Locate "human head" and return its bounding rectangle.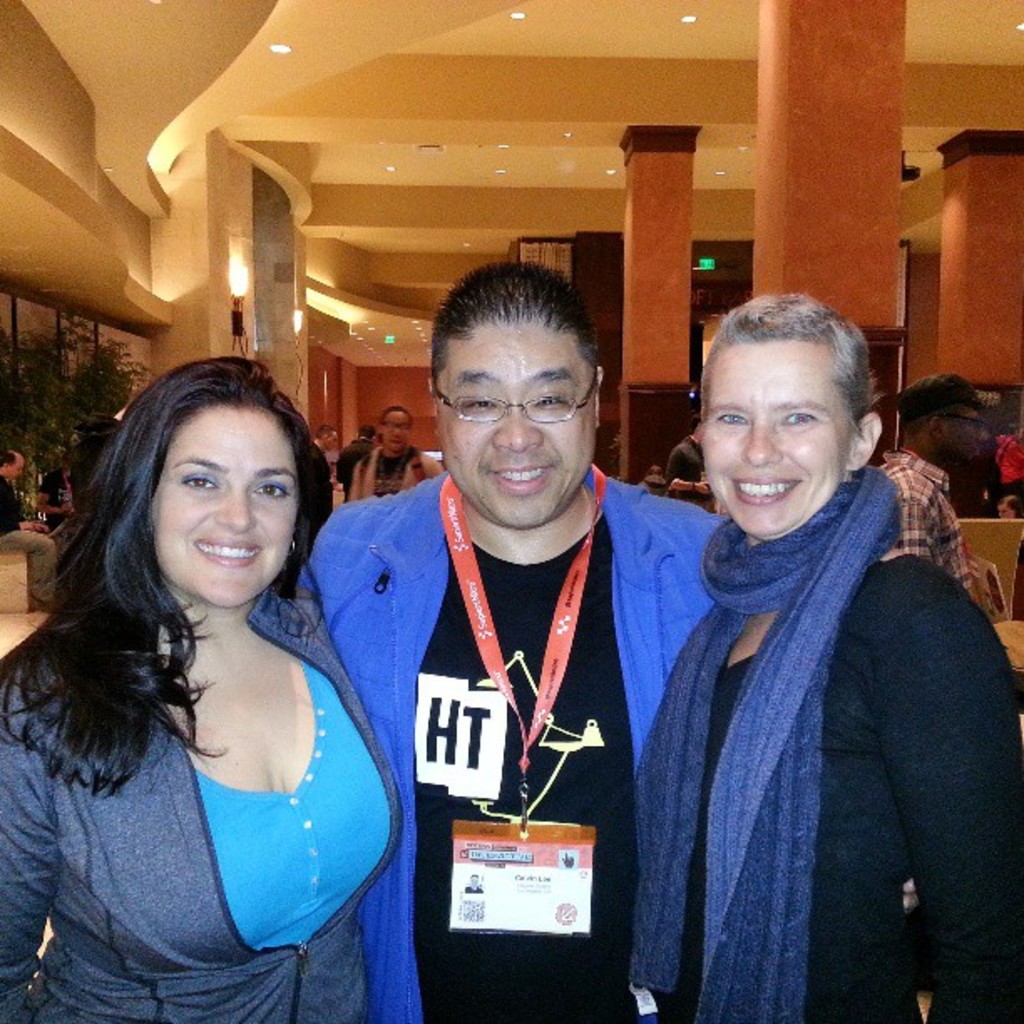
locate(693, 418, 703, 440).
